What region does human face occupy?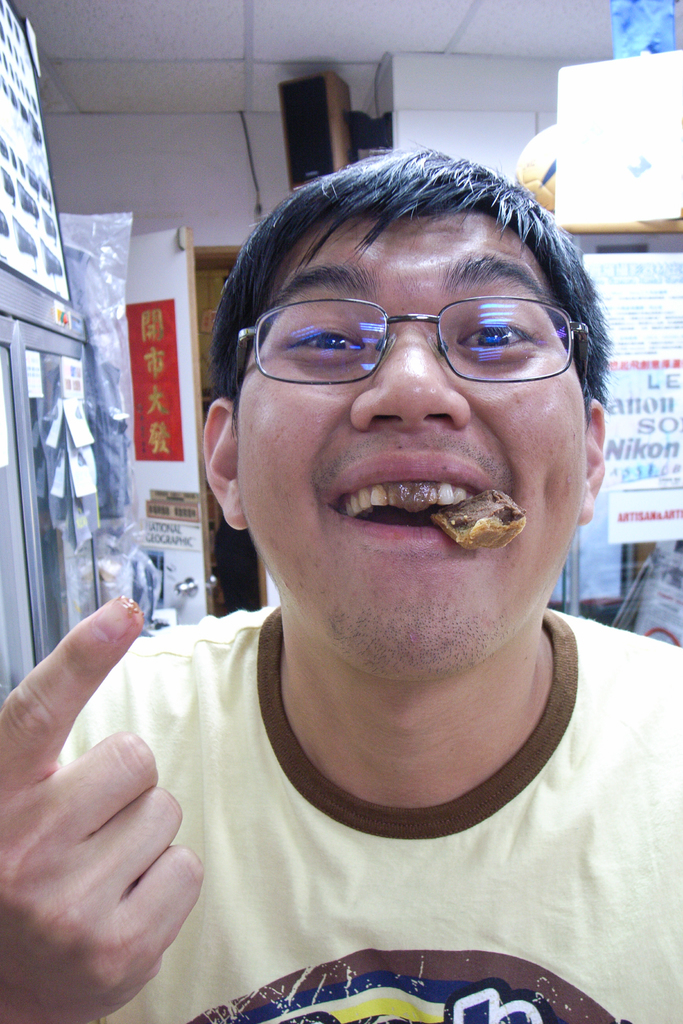
(left=238, top=216, right=585, bottom=689).
